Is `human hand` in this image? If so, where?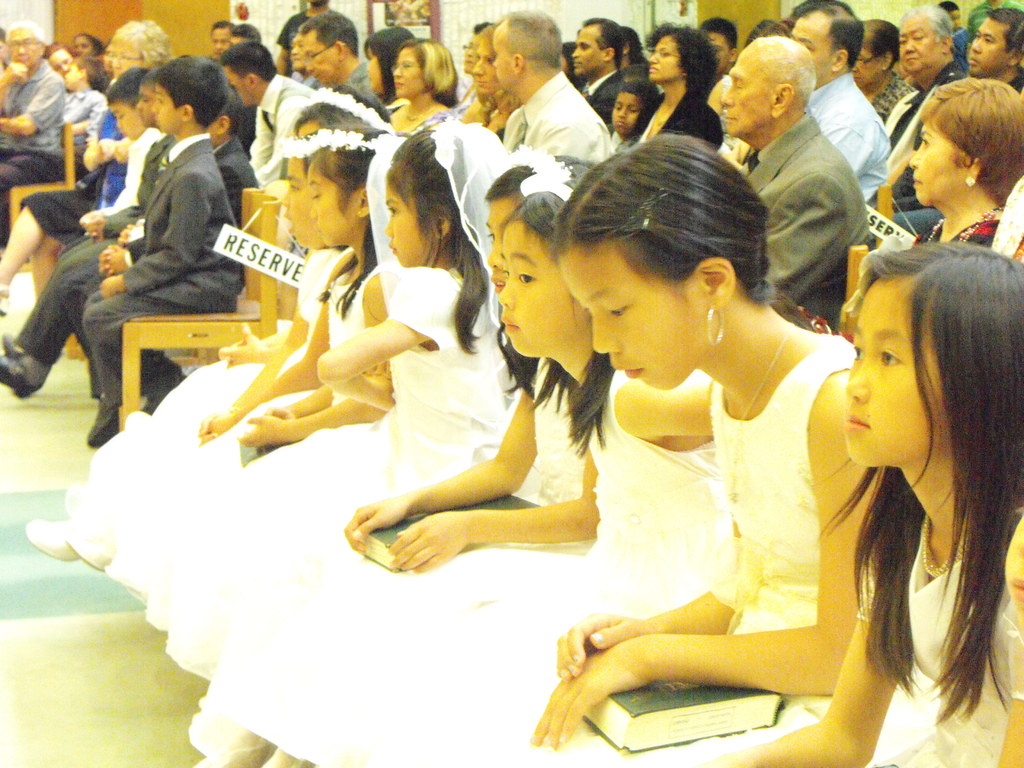
Yes, at l=225, t=323, r=254, b=348.
